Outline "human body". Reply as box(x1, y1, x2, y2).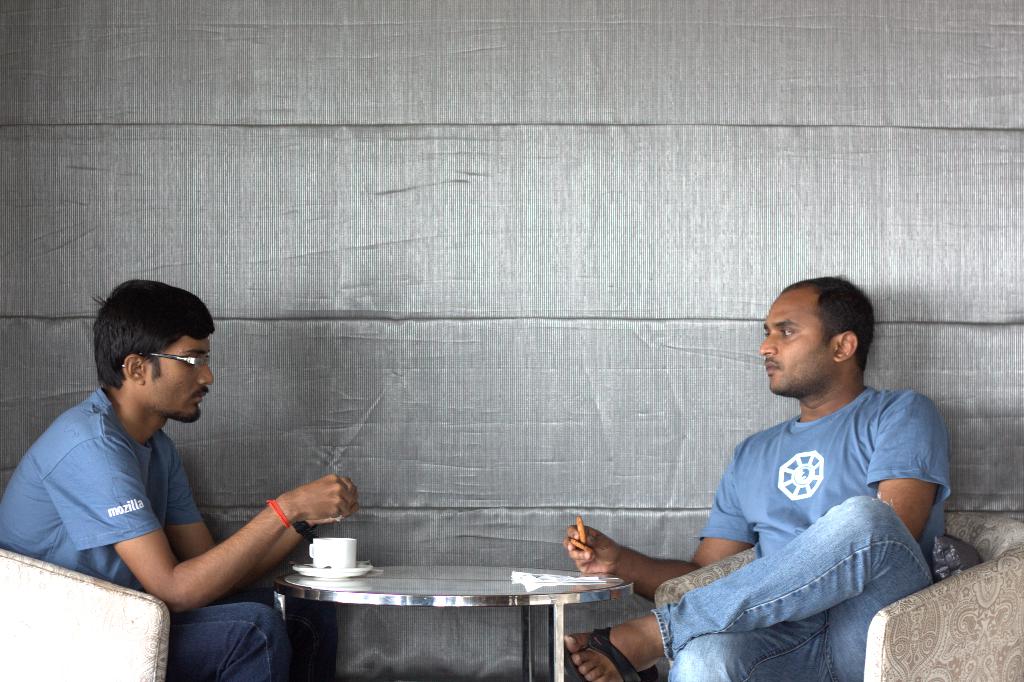
box(675, 329, 959, 681).
